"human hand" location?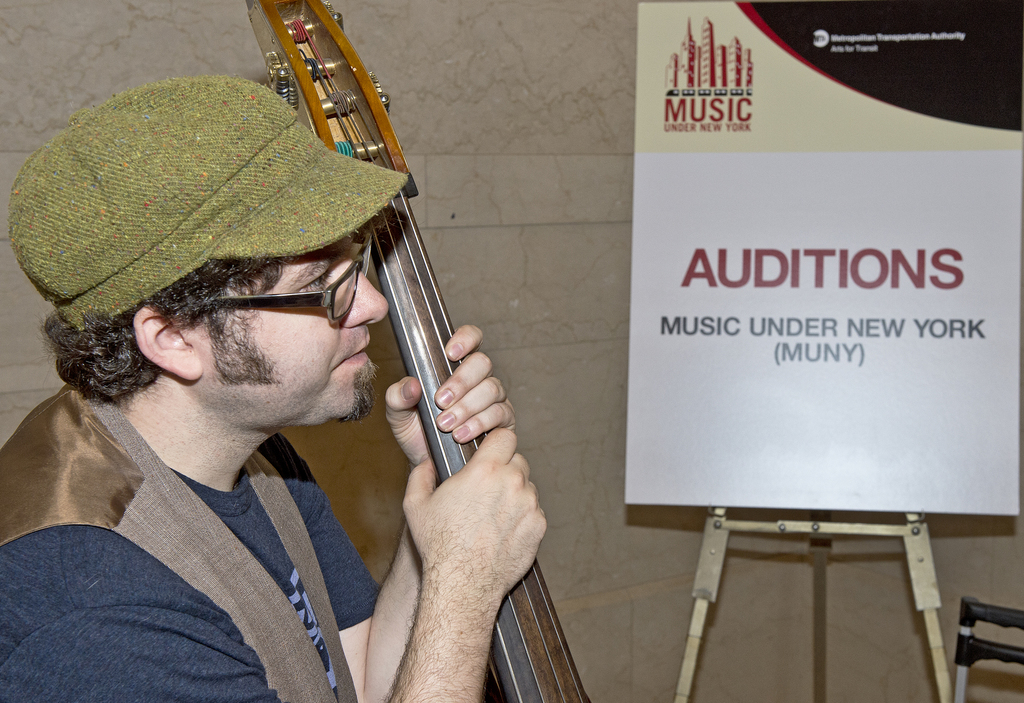
<region>379, 317, 518, 465</region>
